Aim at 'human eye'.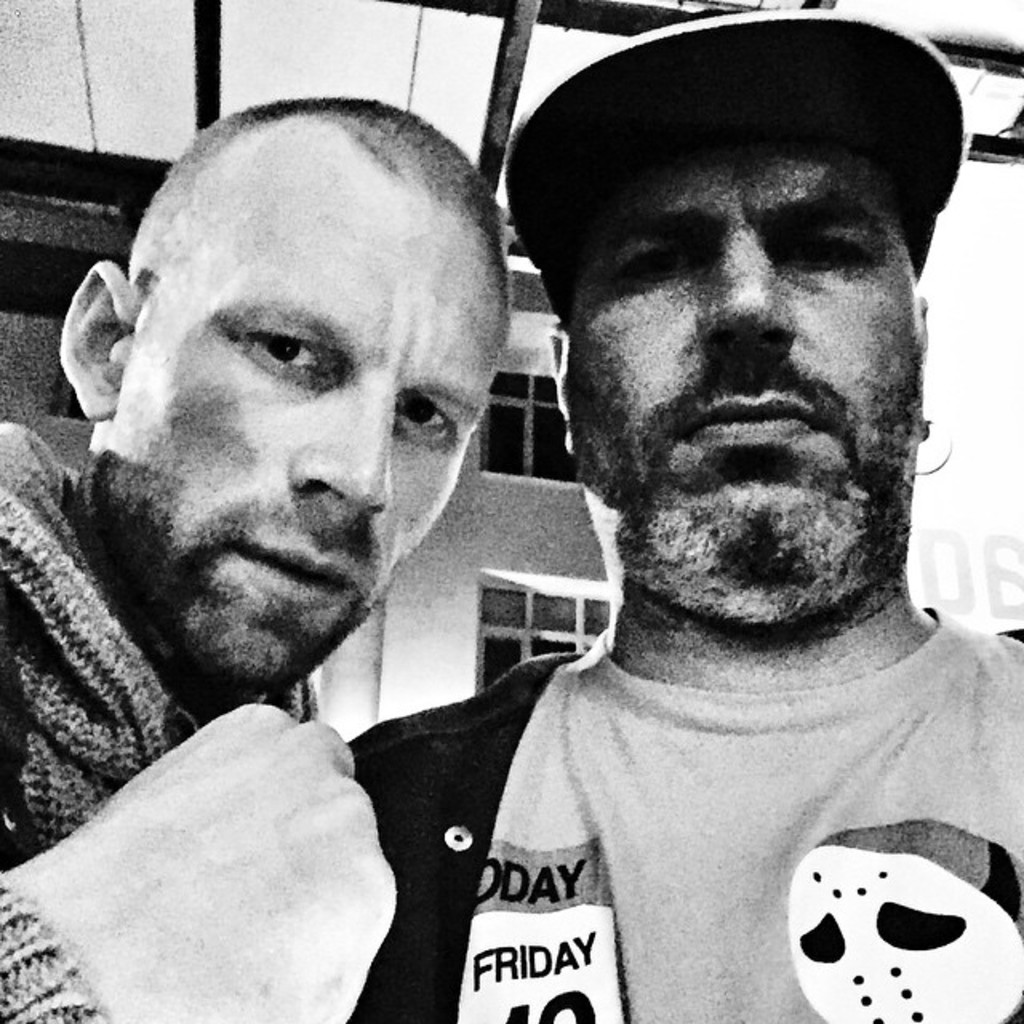
Aimed at box(595, 245, 699, 290).
